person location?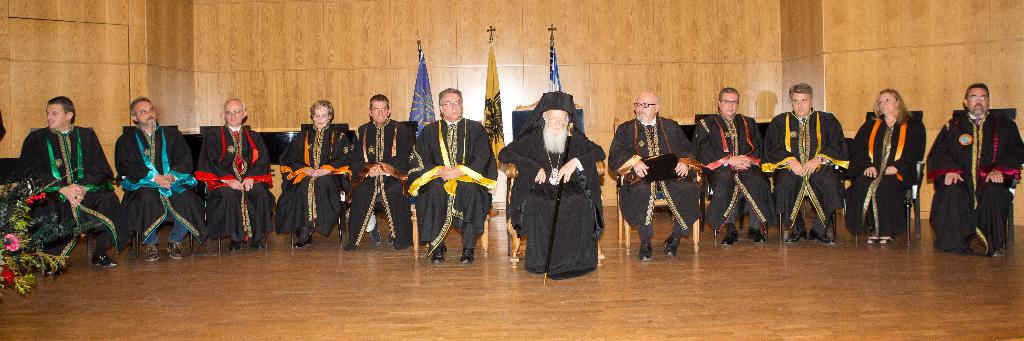
(x1=847, y1=85, x2=932, y2=245)
